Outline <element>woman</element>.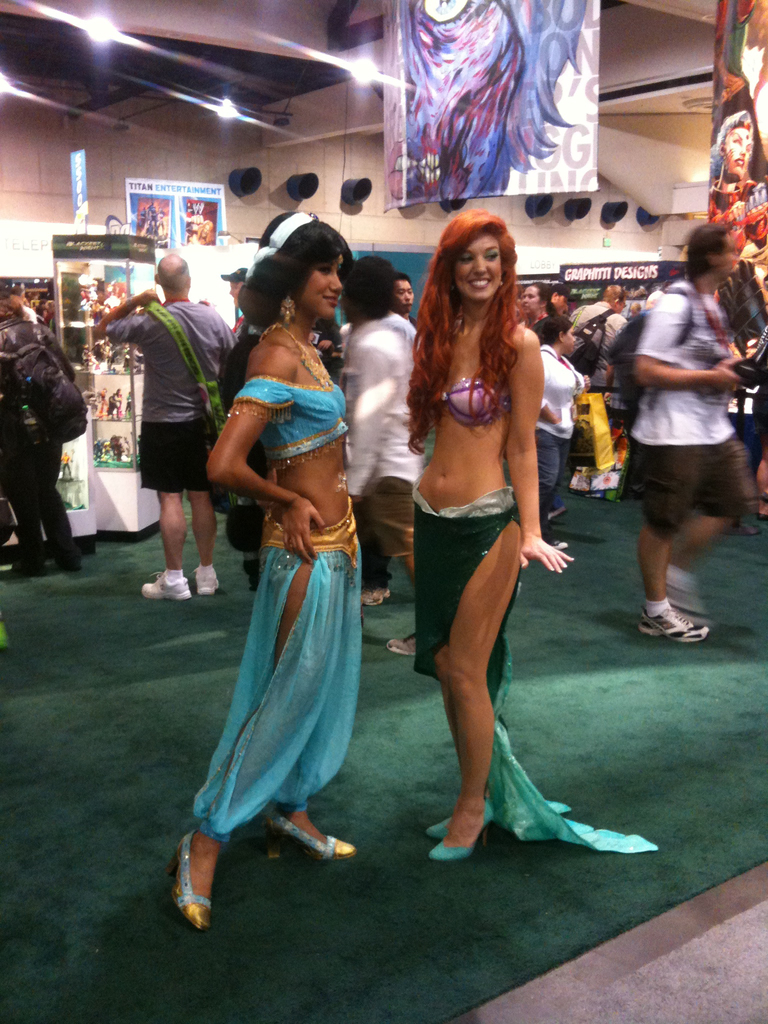
Outline: rect(193, 209, 387, 913).
